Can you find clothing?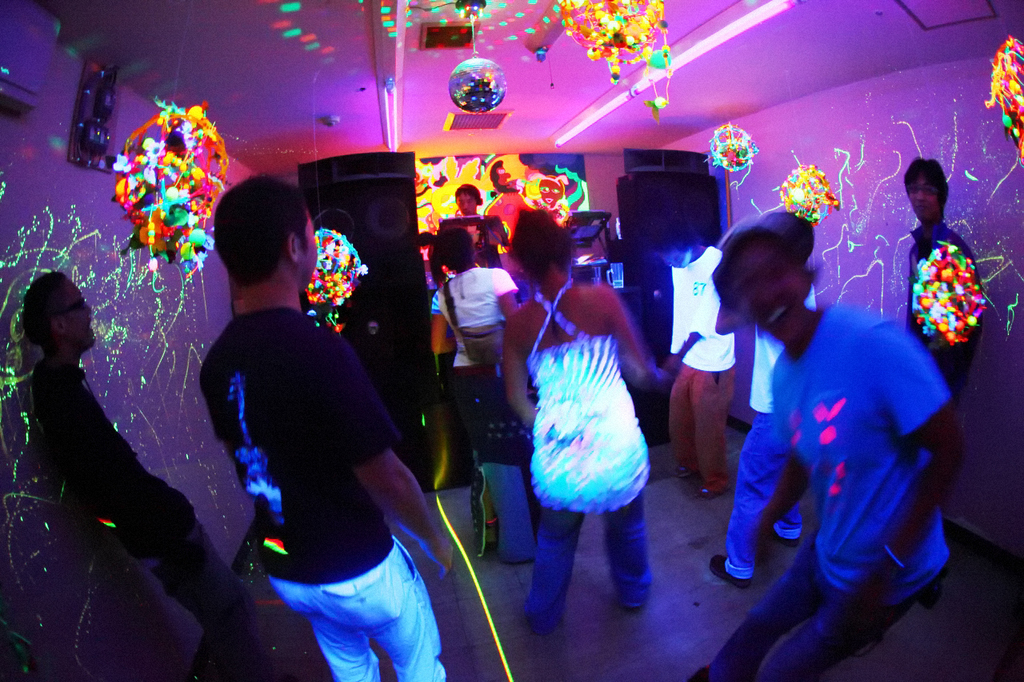
Yes, bounding box: (726, 277, 958, 638).
